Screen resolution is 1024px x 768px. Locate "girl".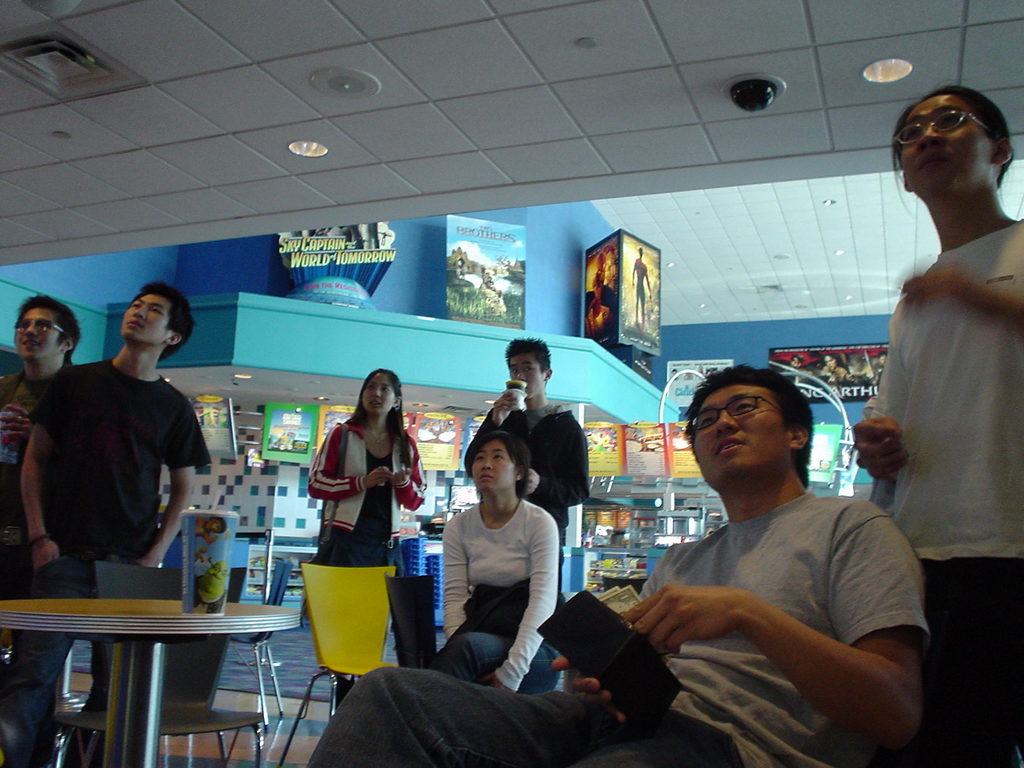
bbox(307, 369, 426, 709).
